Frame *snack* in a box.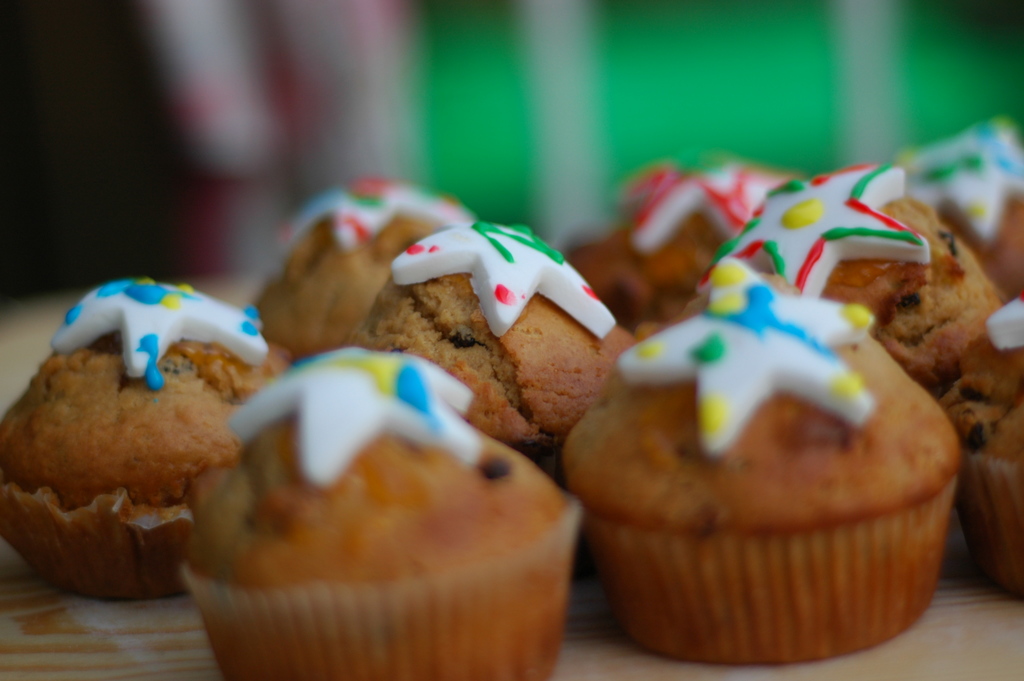
[left=576, top=161, right=791, bottom=338].
